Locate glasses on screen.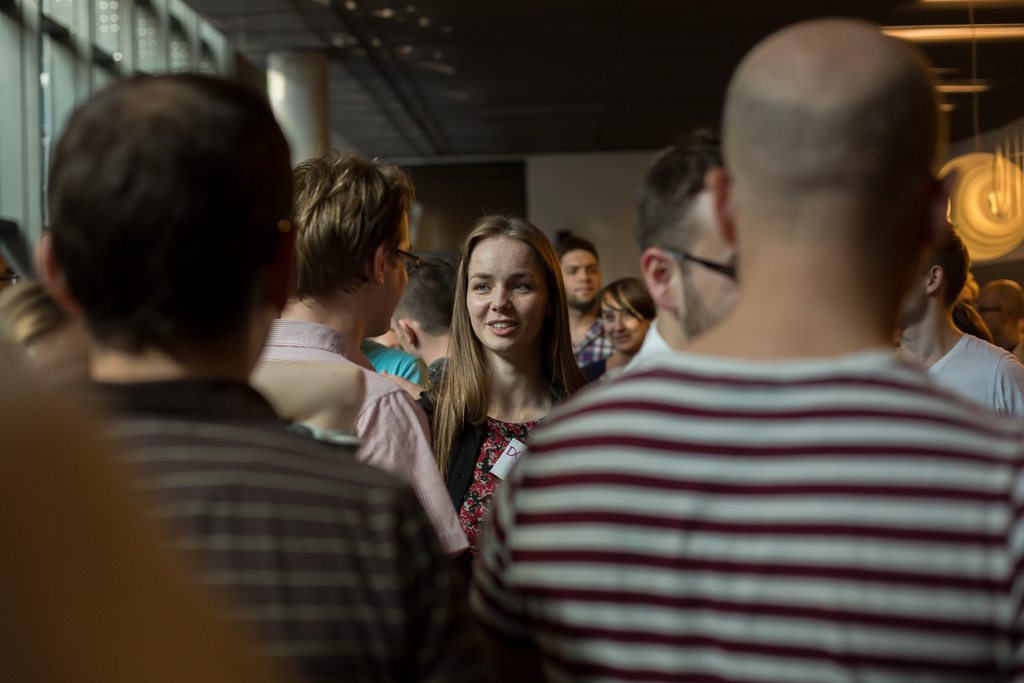
On screen at <bbox>394, 243, 427, 278</bbox>.
